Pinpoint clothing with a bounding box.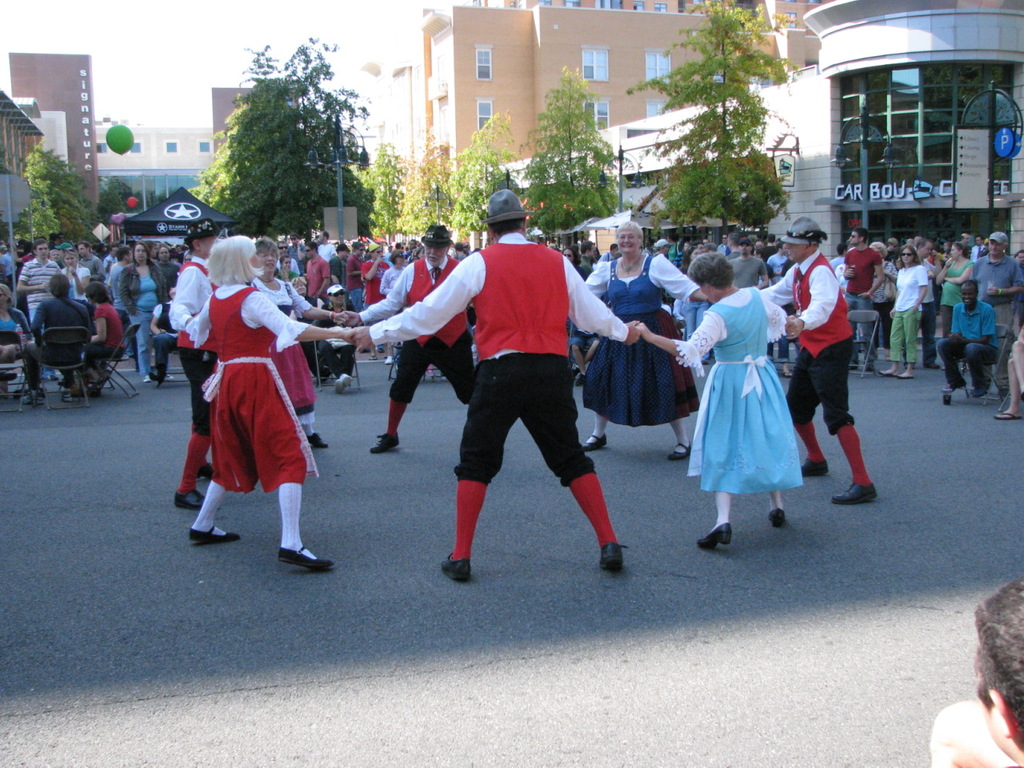
(172, 258, 218, 434).
